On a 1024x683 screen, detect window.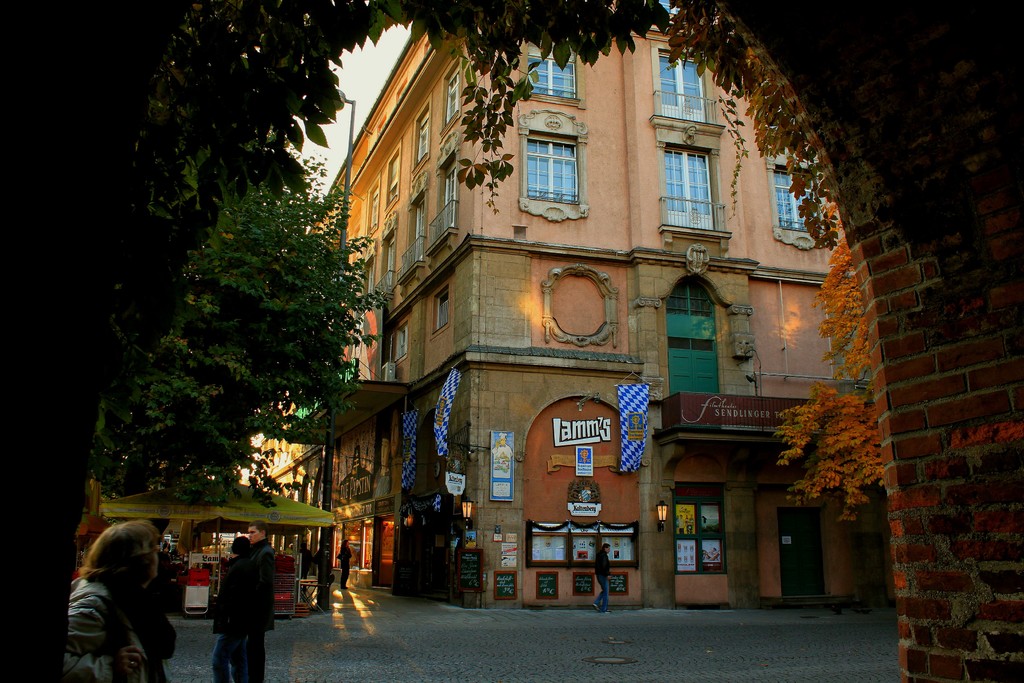
[395, 324, 408, 360].
